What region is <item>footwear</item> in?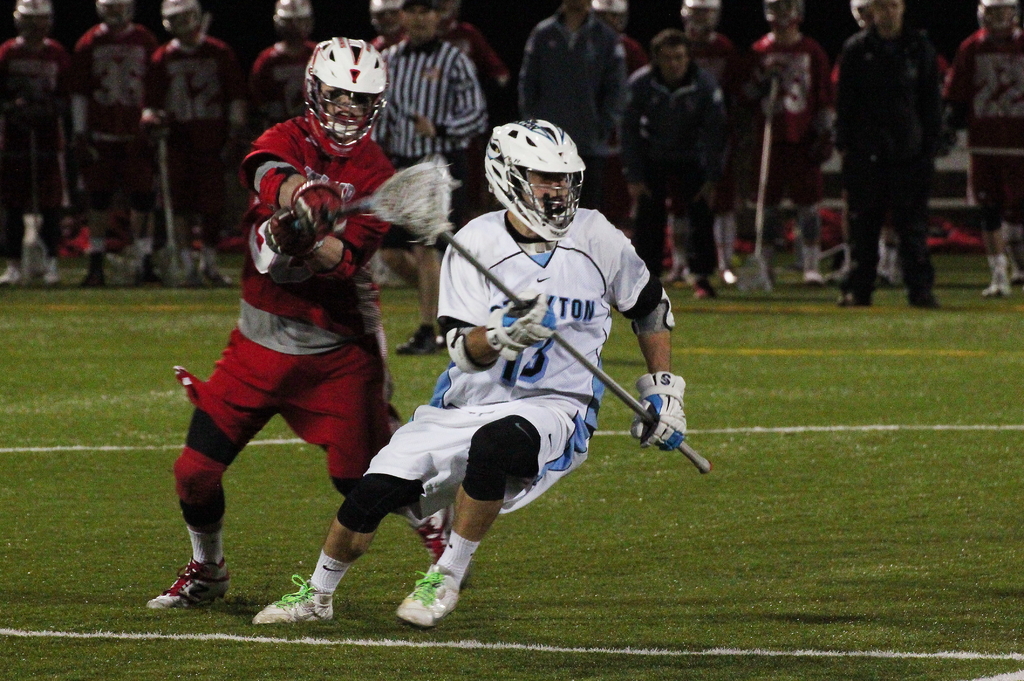
box=[147, 561, 221, 619].
